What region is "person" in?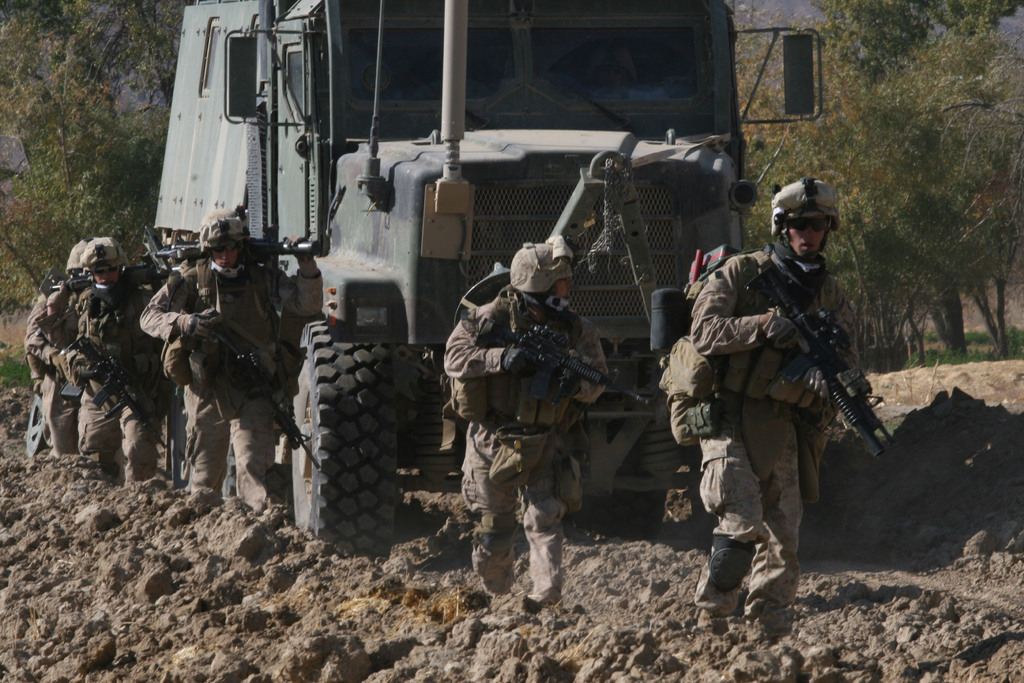
(683,183,878,632).
